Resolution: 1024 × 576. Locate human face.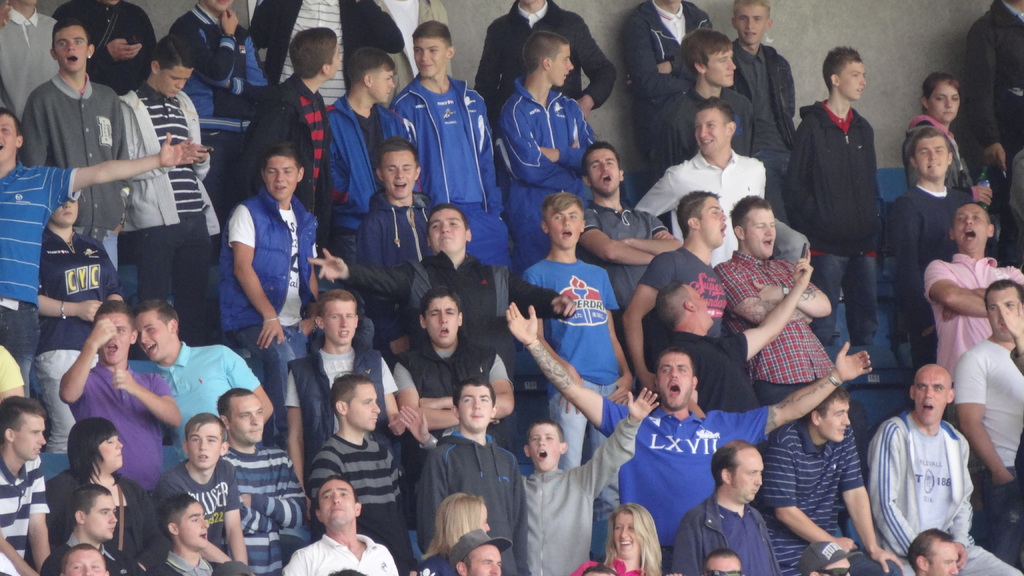
(x1=264, y1=154, x2=301, y2=202).
